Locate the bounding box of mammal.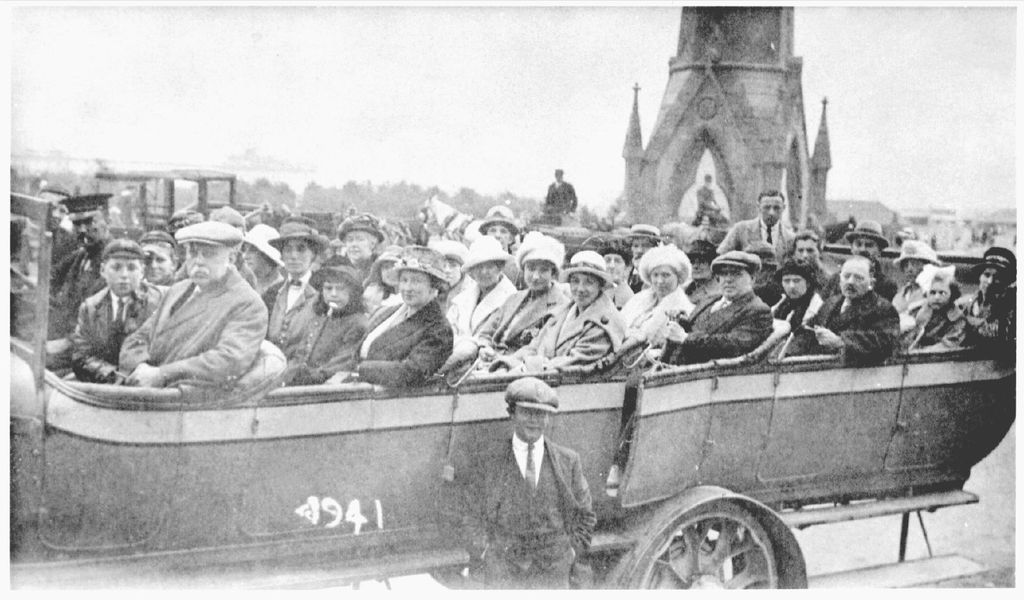
Bounding box: <bbox>474, 200, 516, 246</bbox>.
